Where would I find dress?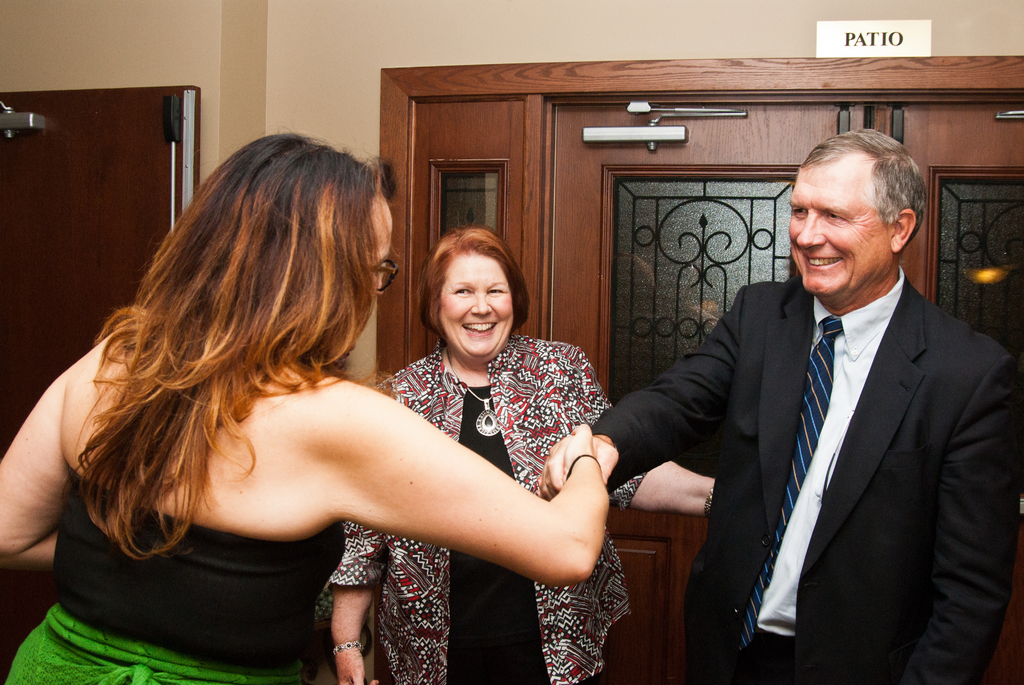
At (left=5, top=464, right=348, bottom=684).
